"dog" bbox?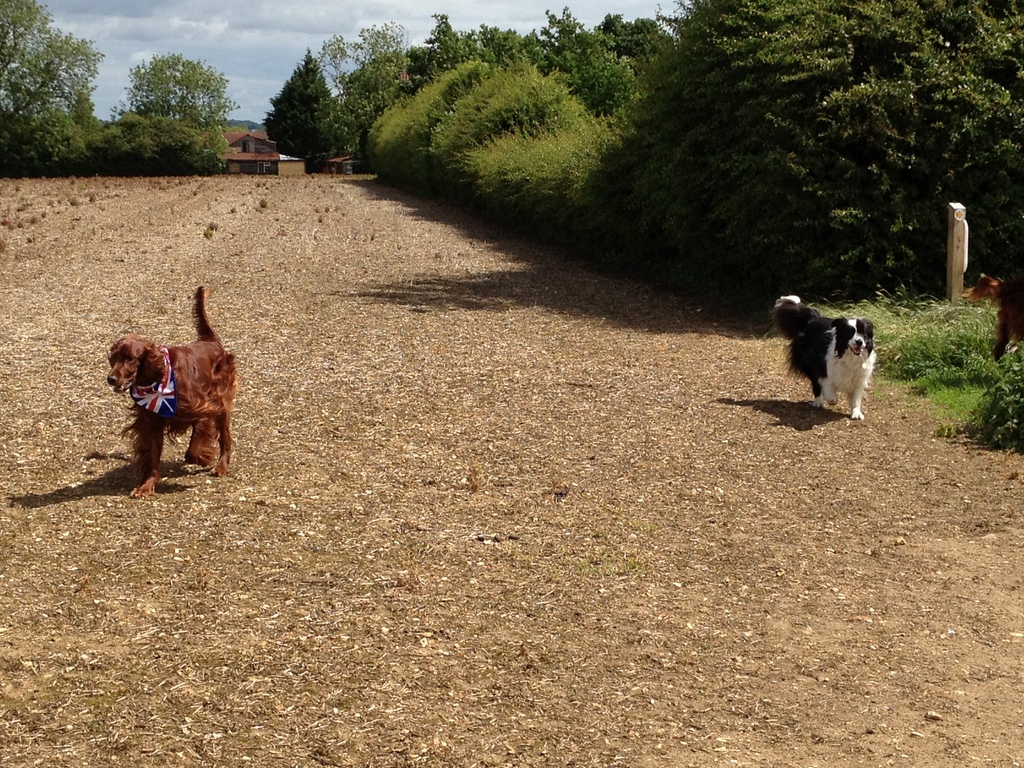
<box>108,286,243,498</box>
